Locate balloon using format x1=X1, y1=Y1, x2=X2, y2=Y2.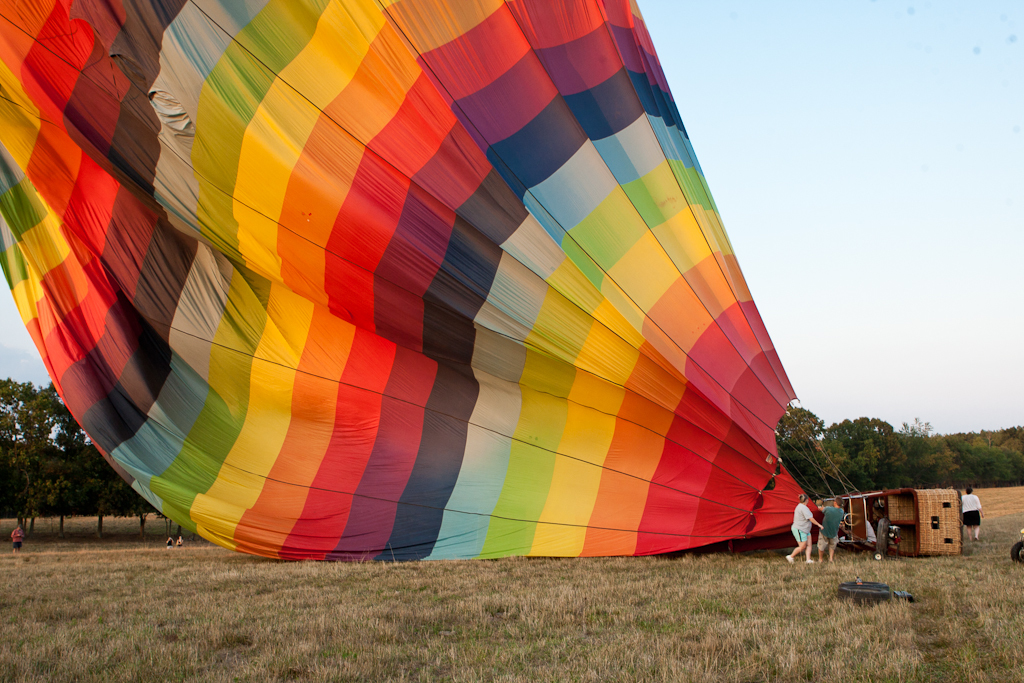
x1=0, y1=0, x2=822, y2=558.
